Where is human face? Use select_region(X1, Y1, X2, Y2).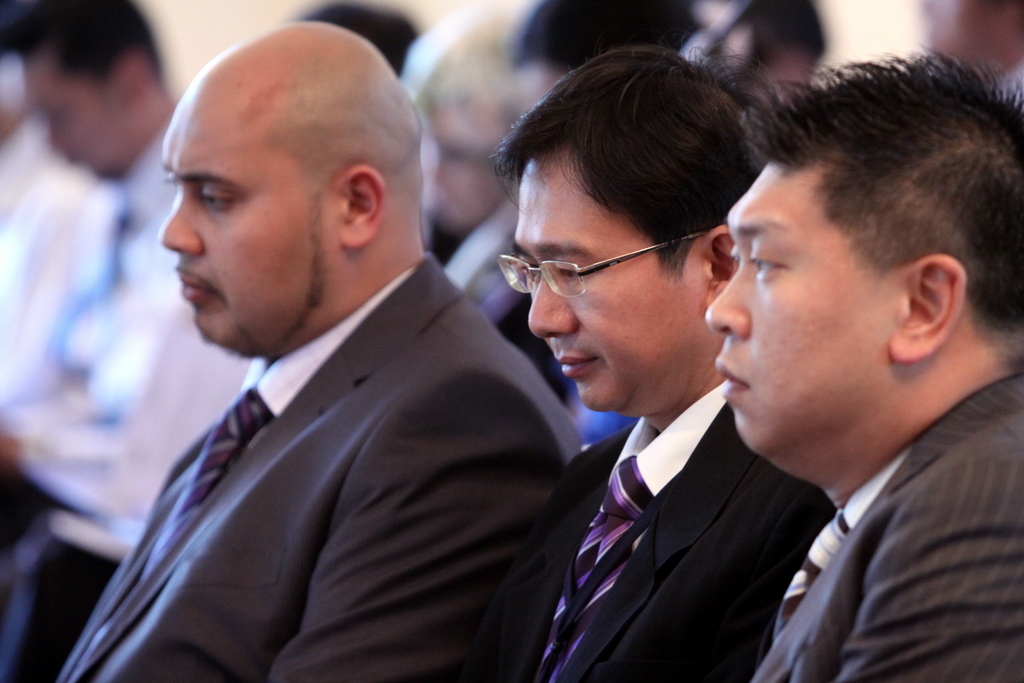
select_region(510, 138, 701, 409).
